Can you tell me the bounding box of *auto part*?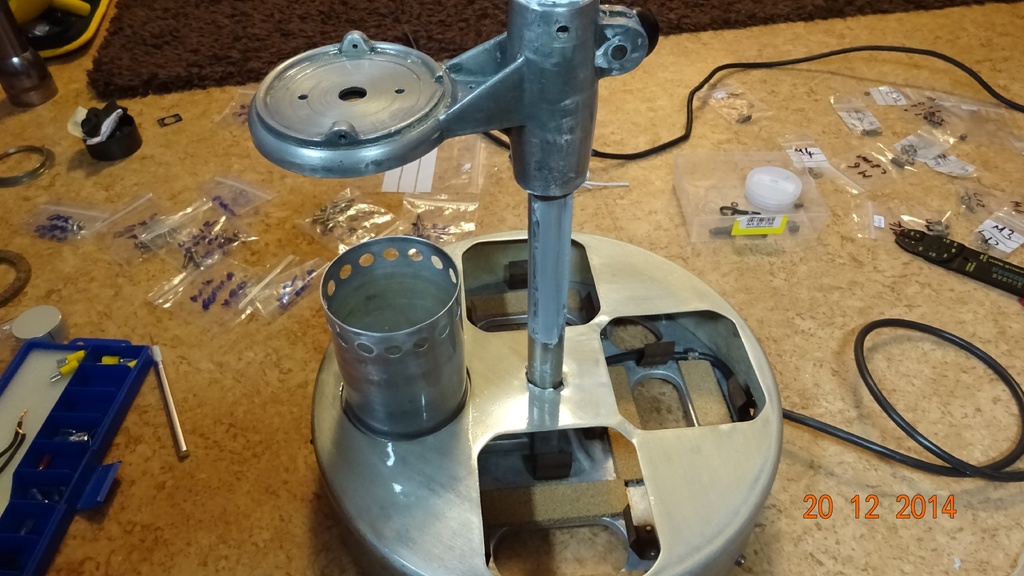
(806, 167, 822, 180).
